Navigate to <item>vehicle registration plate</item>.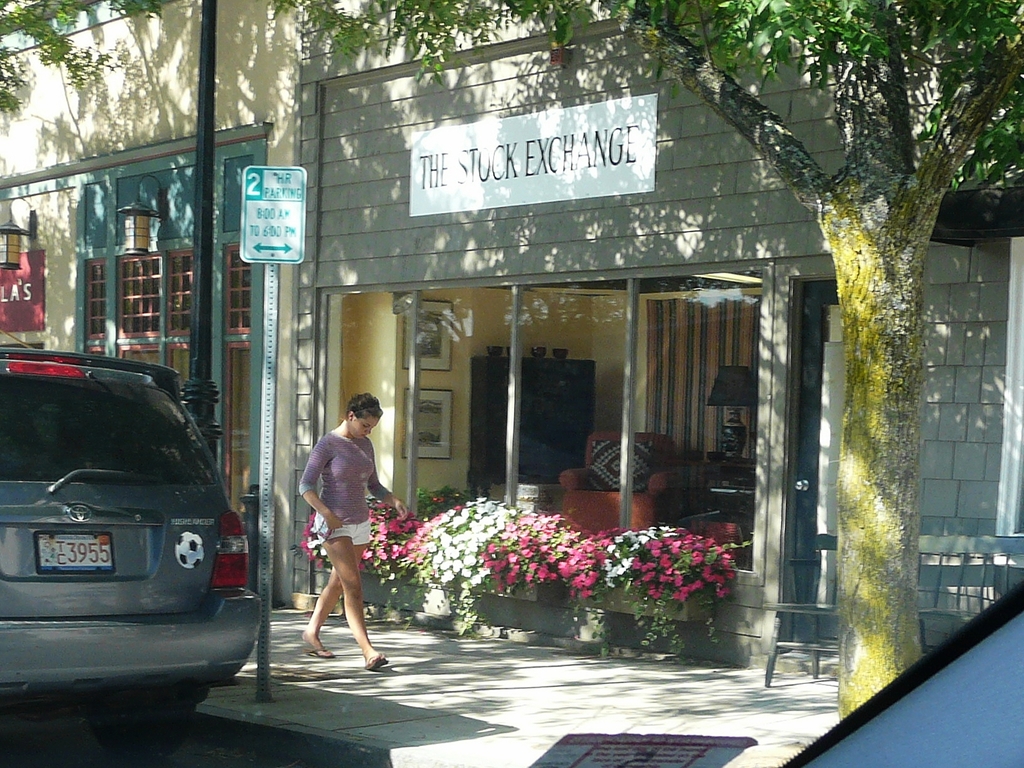
Navigation target: select_region(32, 531, 118, 572).
